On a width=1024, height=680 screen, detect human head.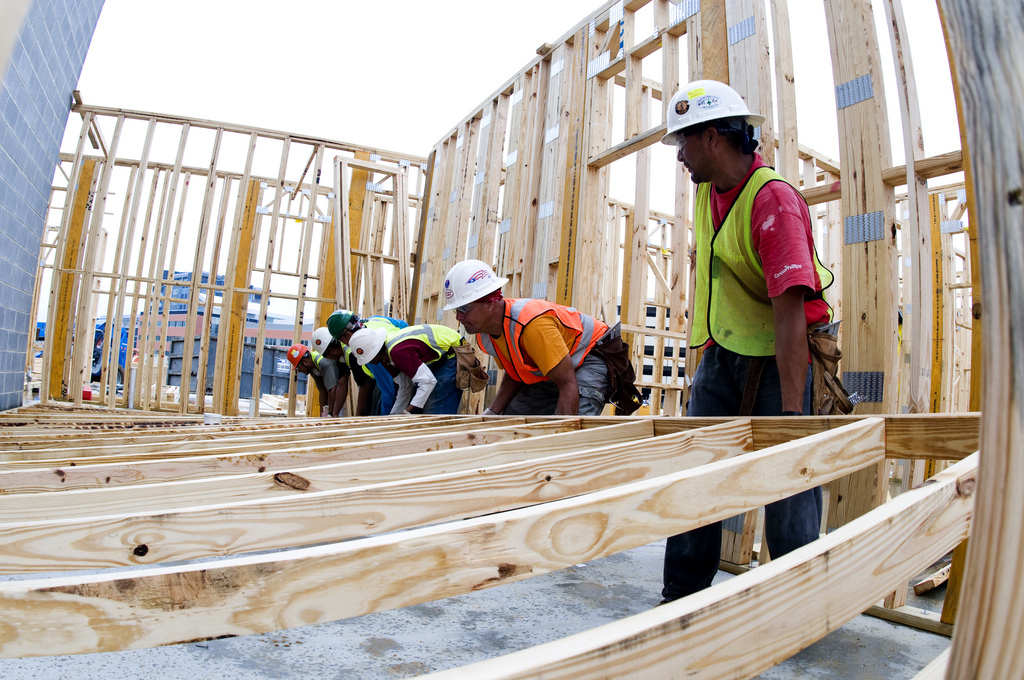
select_region(326, 312, 359, 345).
